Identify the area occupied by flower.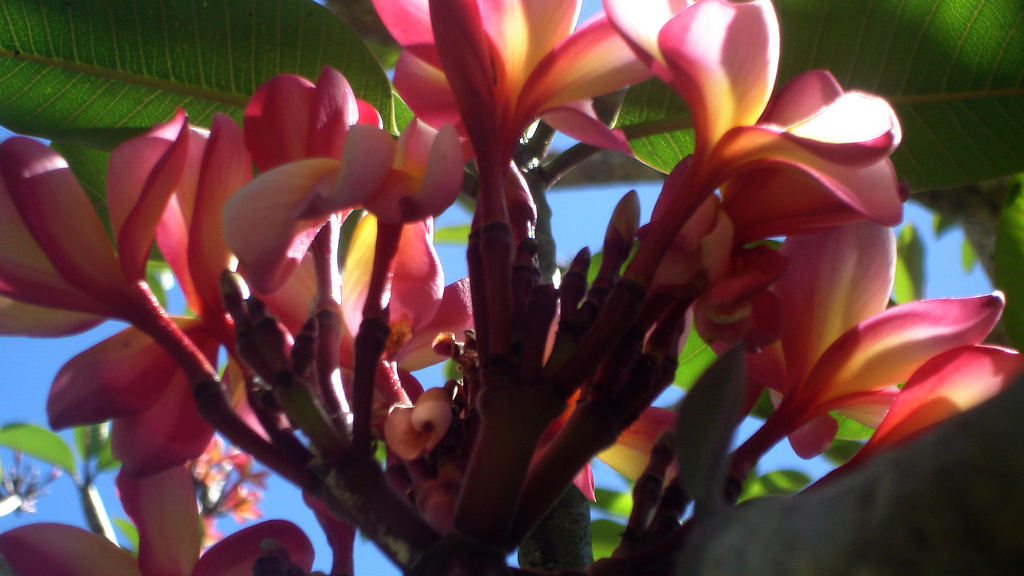
Area: 18/106/280/512.
